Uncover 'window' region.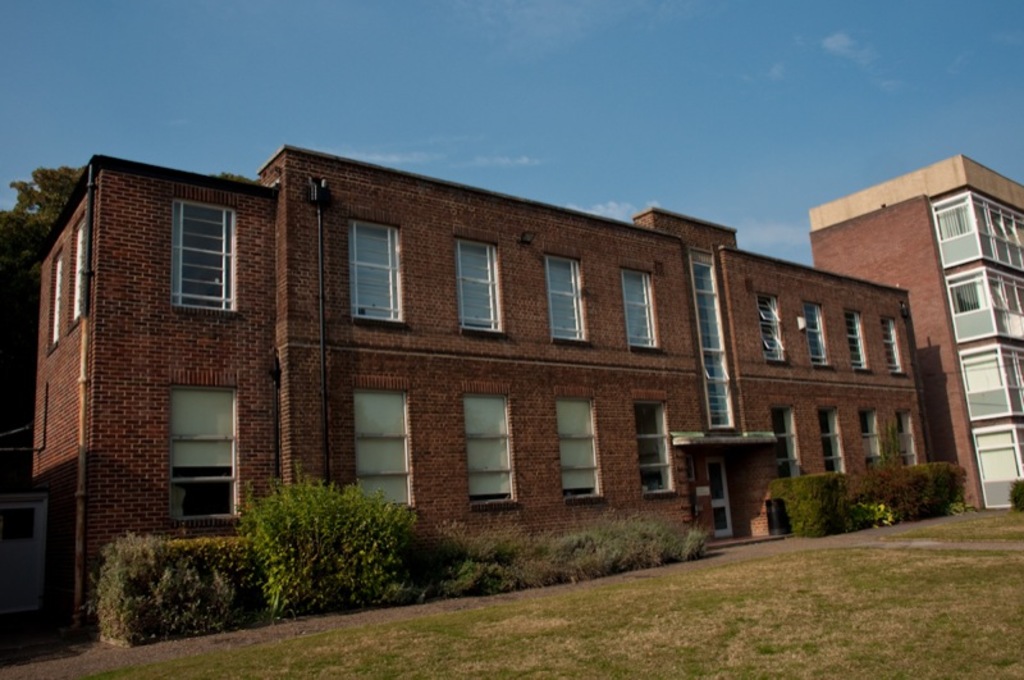
Uncovered: (860,407,883,457).
